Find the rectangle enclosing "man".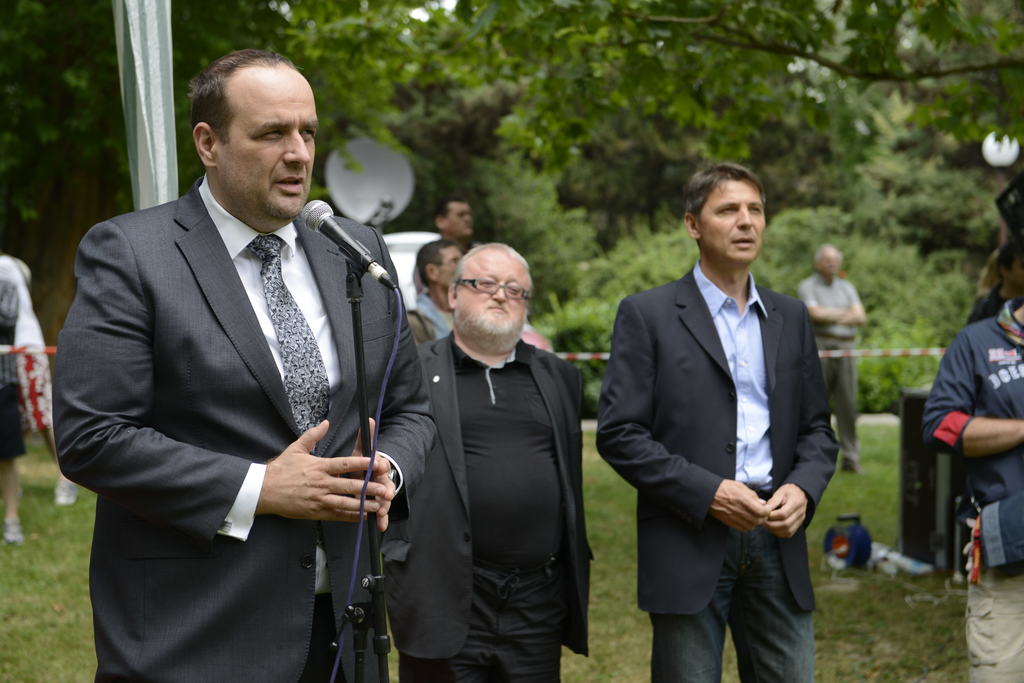
bbox(375, 243, 594, 682).
